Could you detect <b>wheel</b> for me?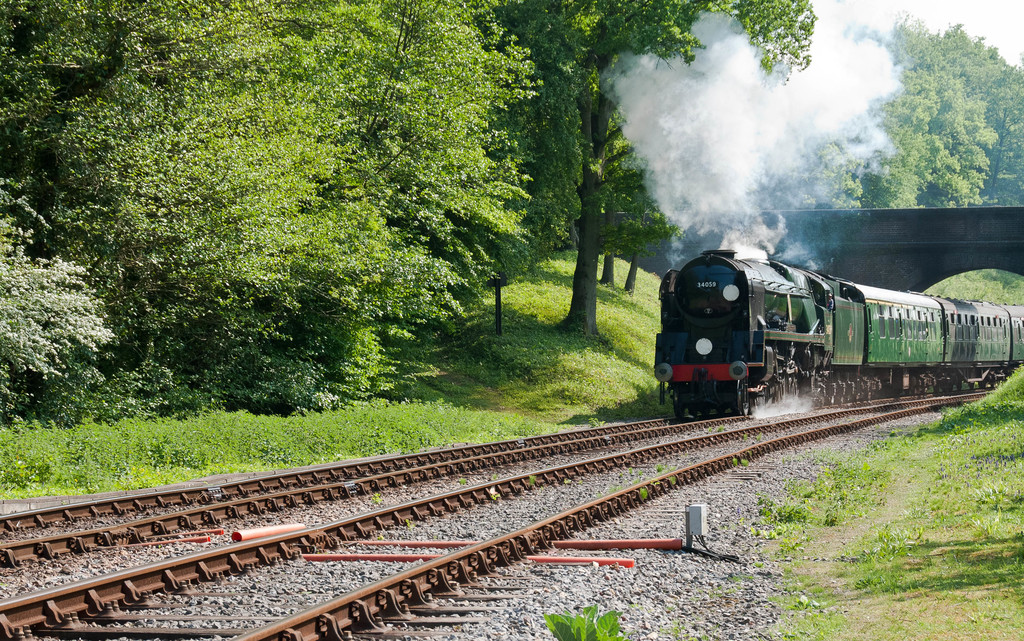
Detection result: 953,378,963,391.
